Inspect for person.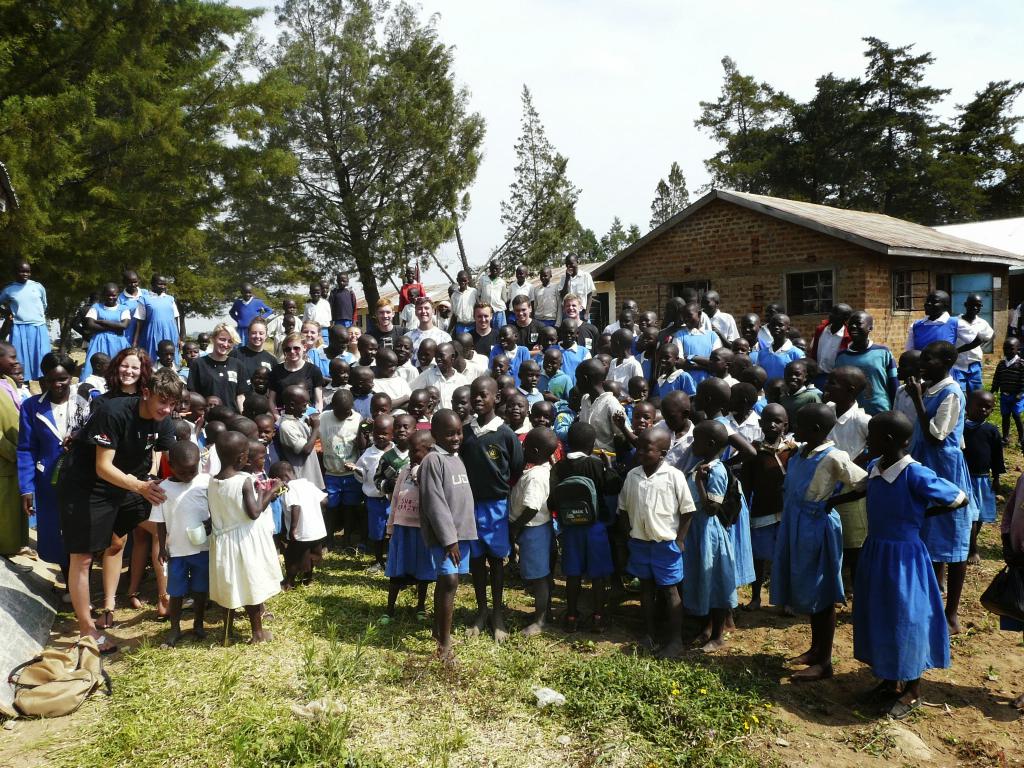
Inspection: bbox=(443, 267, 481, 336).
